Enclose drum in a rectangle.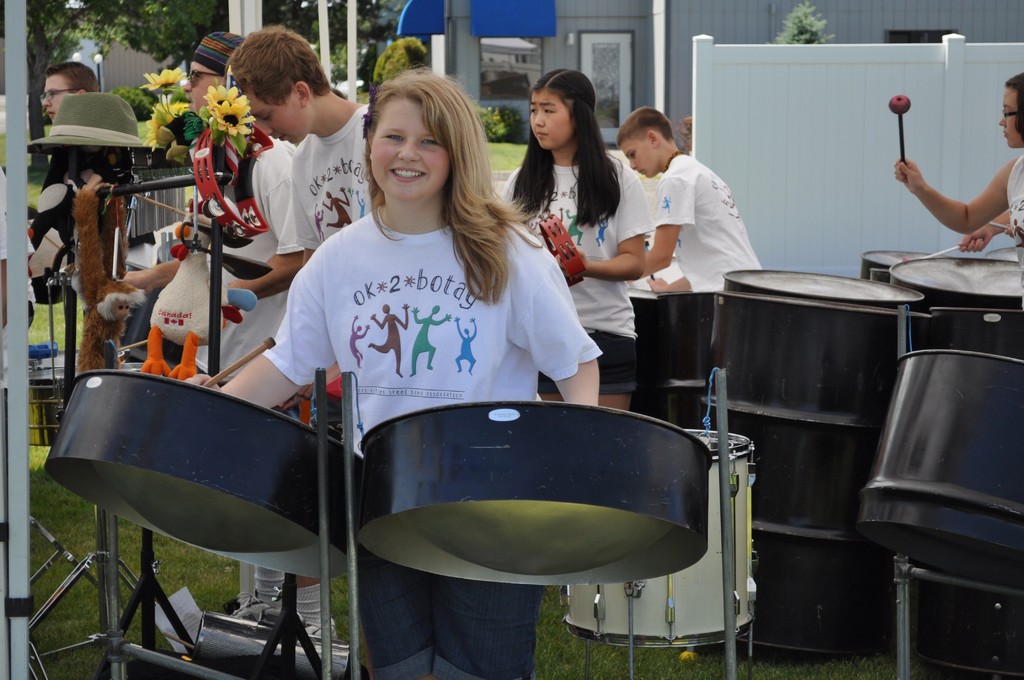
l=355, t=410, r=712, b=580.
